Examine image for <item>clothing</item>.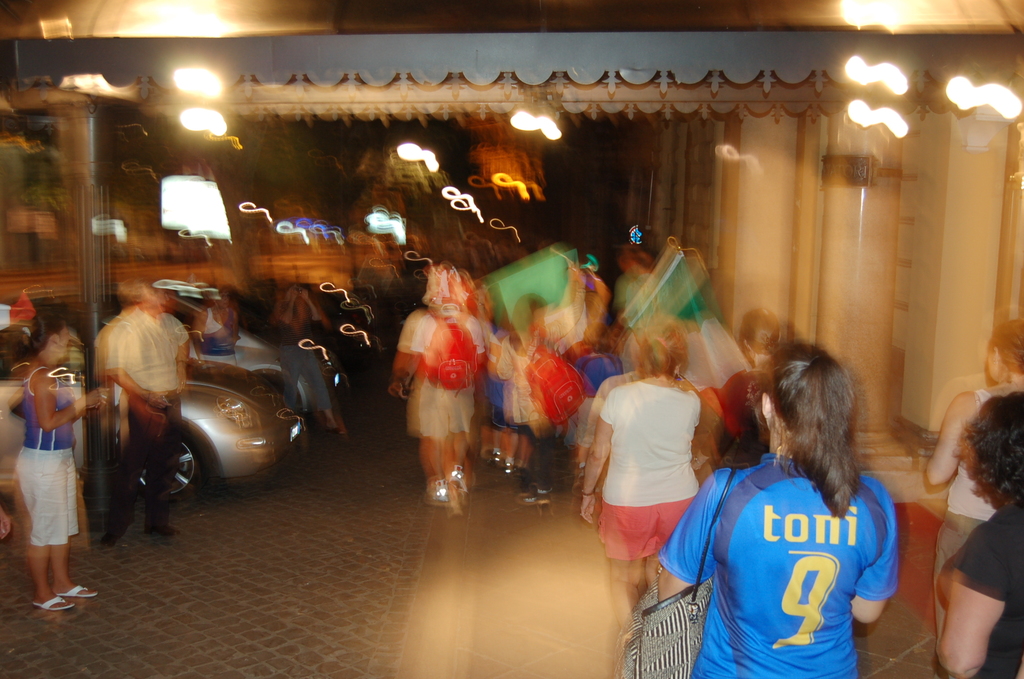
Examination result: select_region(10, 449, 81, 545).
